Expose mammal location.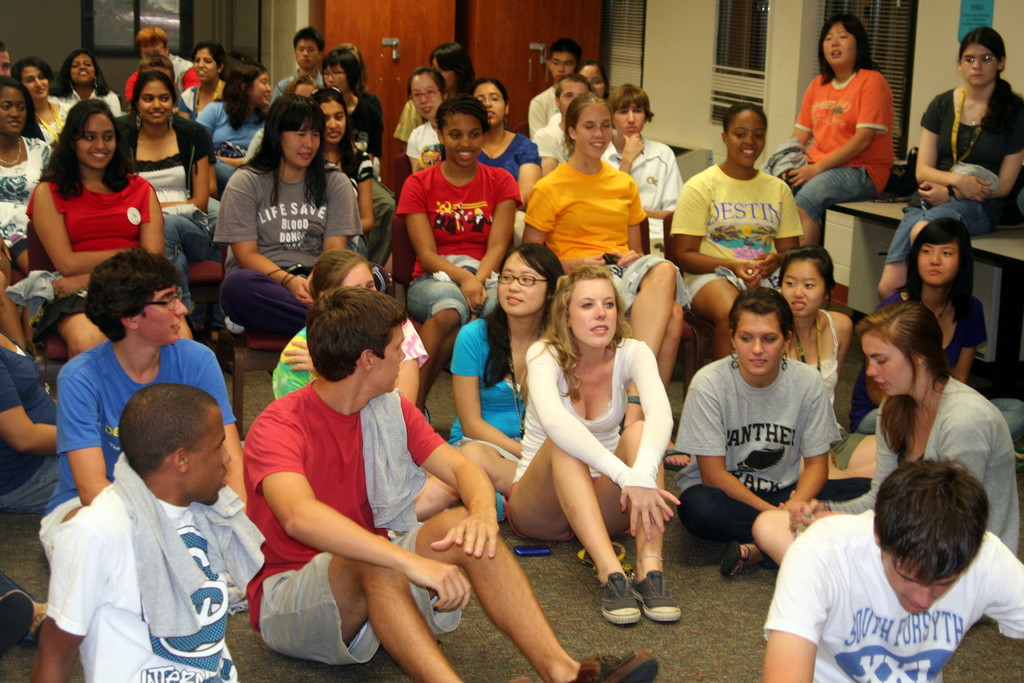
Exposed at [x1=598, y1=79, x2=686, y2=256].
